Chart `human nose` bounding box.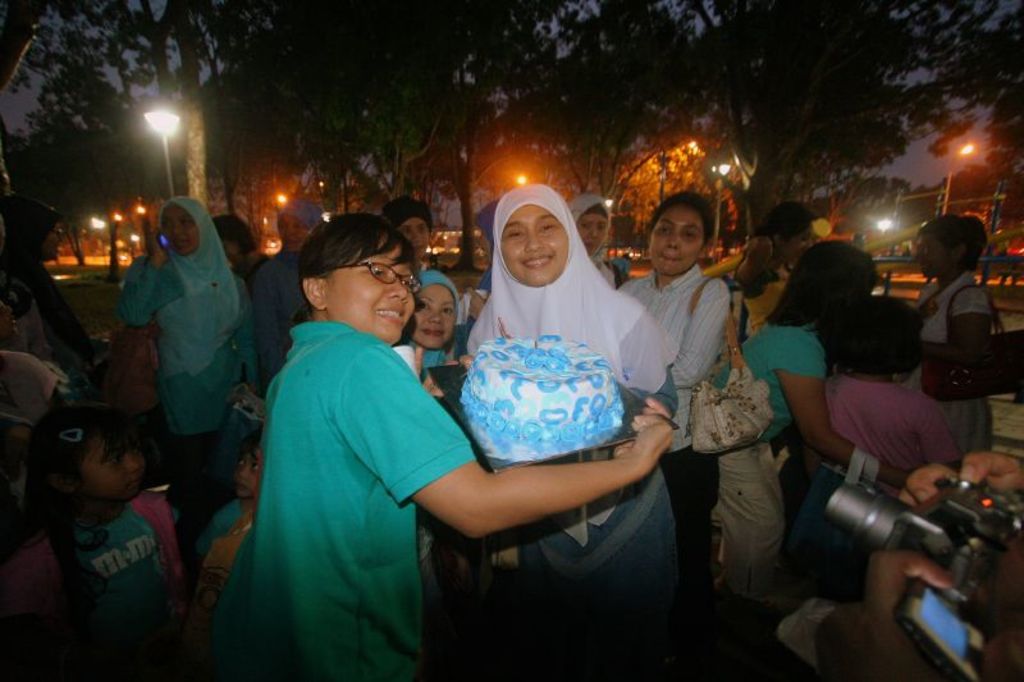
Charted: pyautogui.locateOnScreen(131, 458, 143, 470).
